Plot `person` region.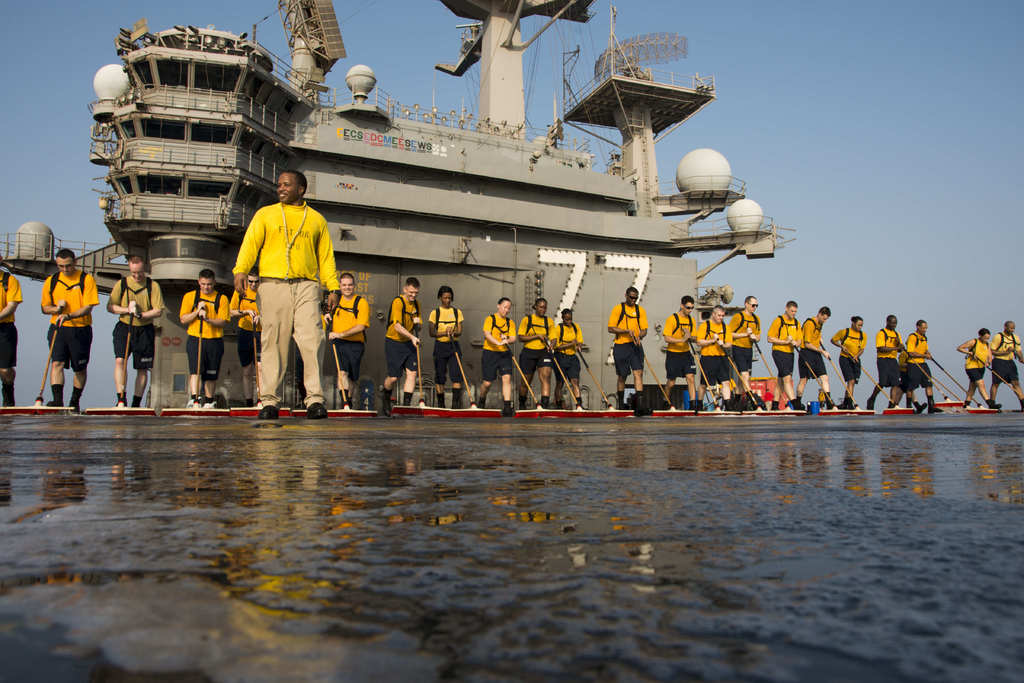
Plotted at <bbox>797, 299, 834, 415</bbox>.
